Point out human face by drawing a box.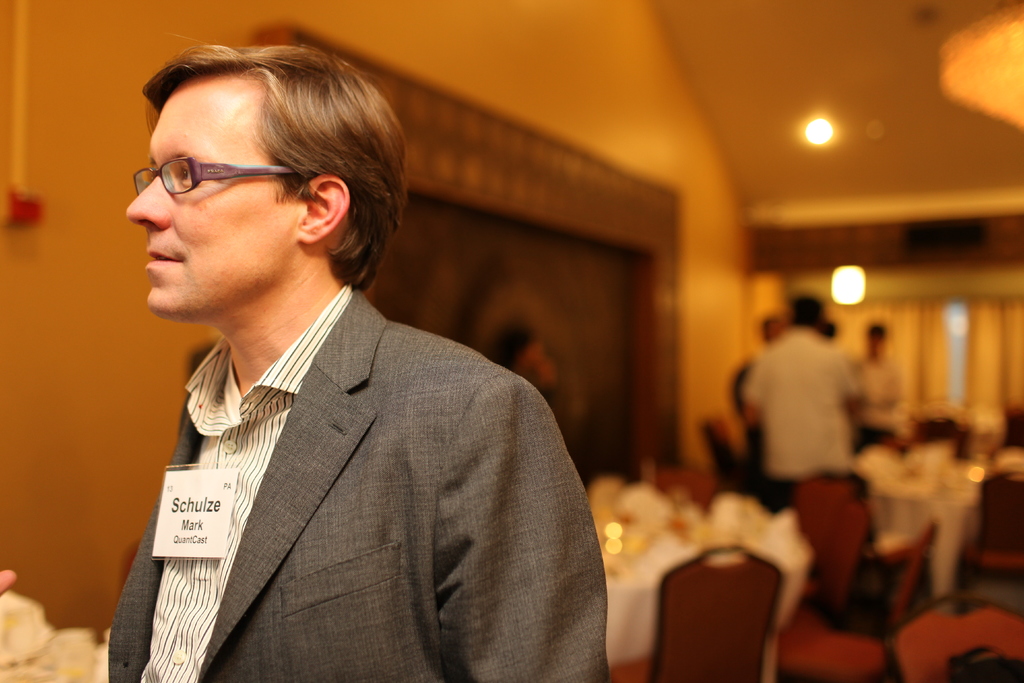
[123,70,305,321].
